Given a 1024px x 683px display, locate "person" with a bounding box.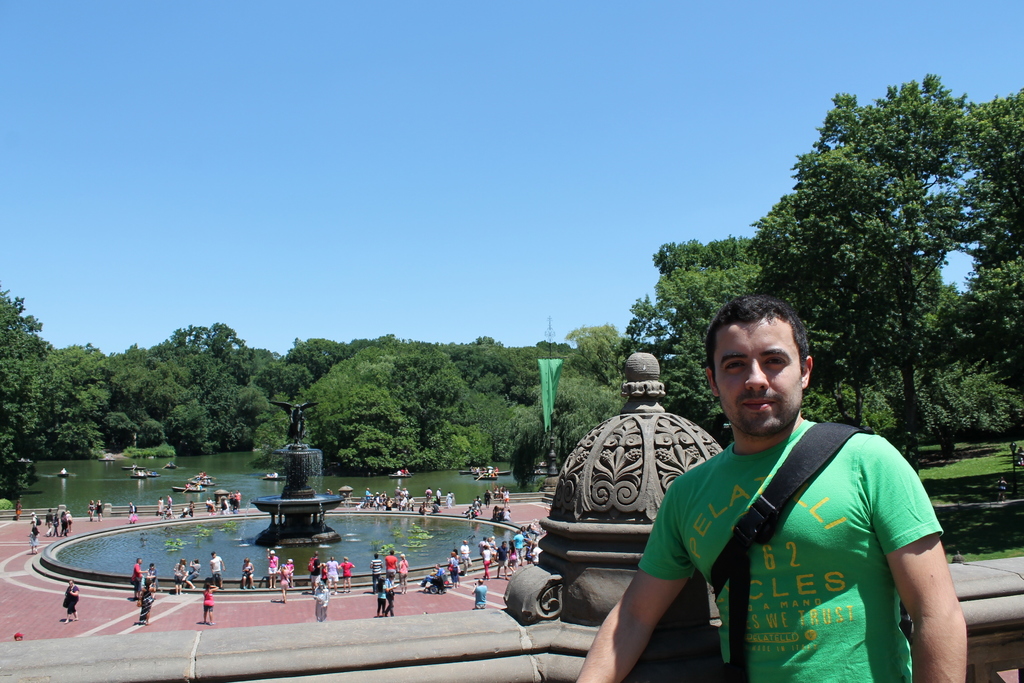
Located: BBox(61, 578, 81, 617).
